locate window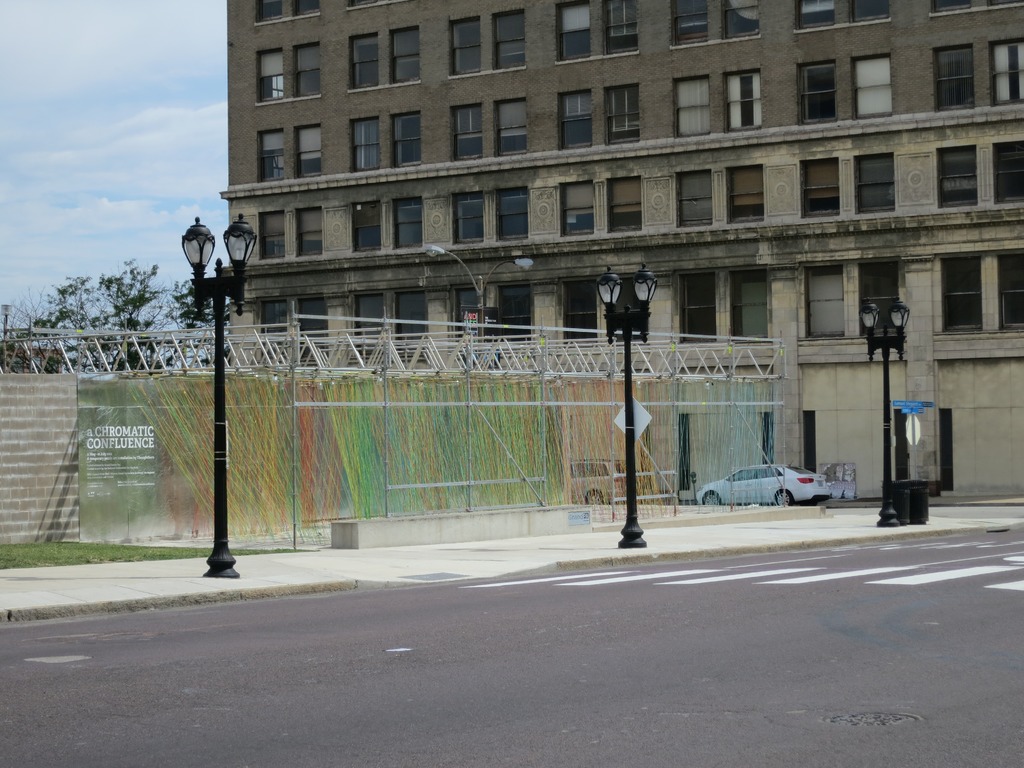
<box>726,163,765,221</box>
